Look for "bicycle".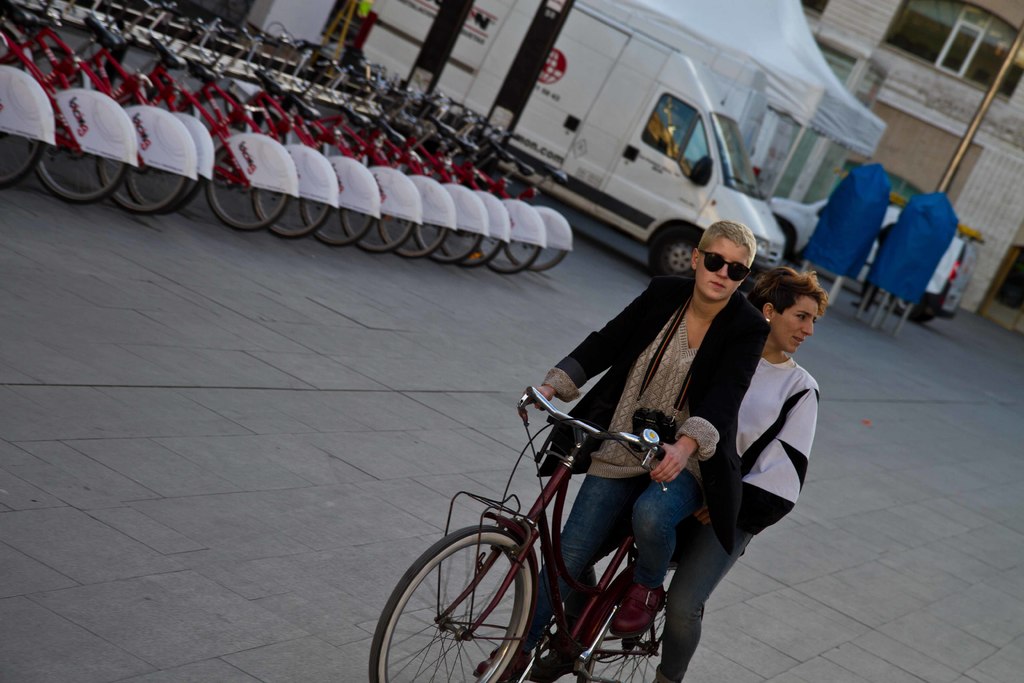
Found: pyautogui.locateOnScreen(405, 99, 492, 278).
